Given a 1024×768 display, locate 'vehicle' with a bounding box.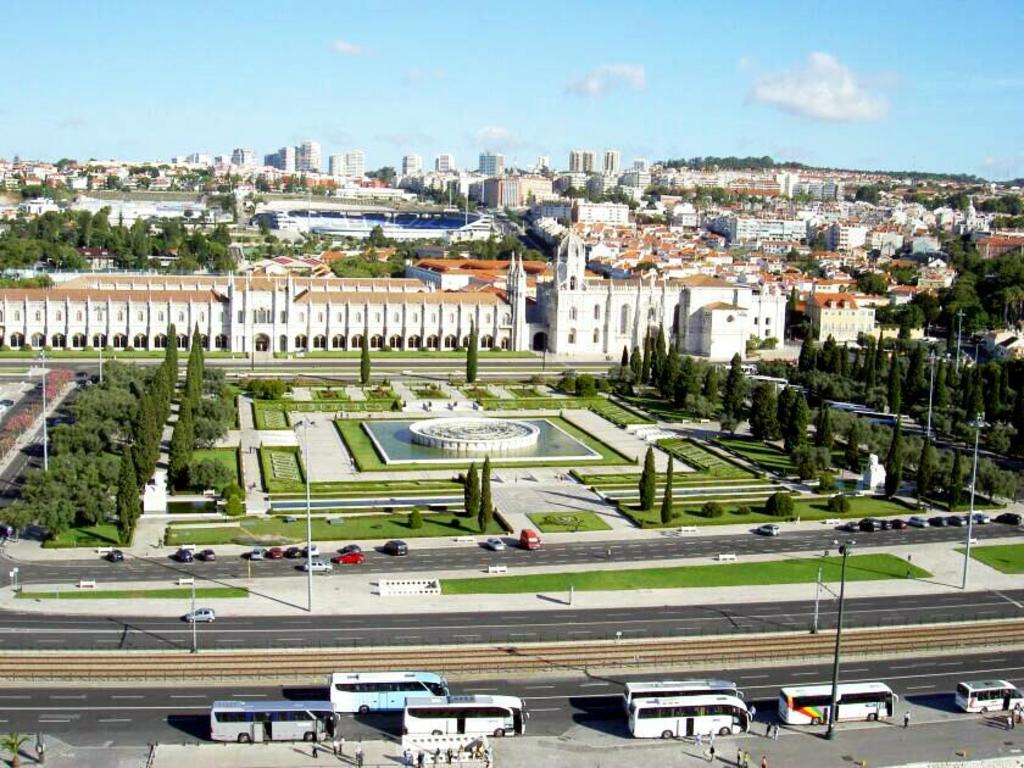
Located: (x1=247, y1=549, x2=265, y2=563).
